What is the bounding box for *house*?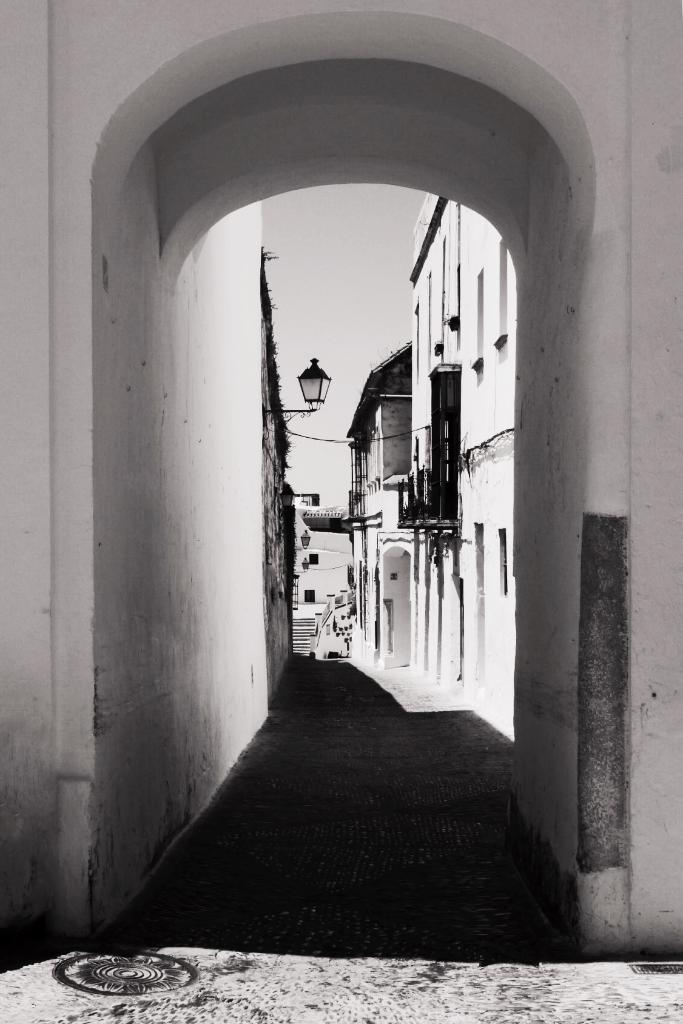
bbox=[349, 346, 407, 659].
